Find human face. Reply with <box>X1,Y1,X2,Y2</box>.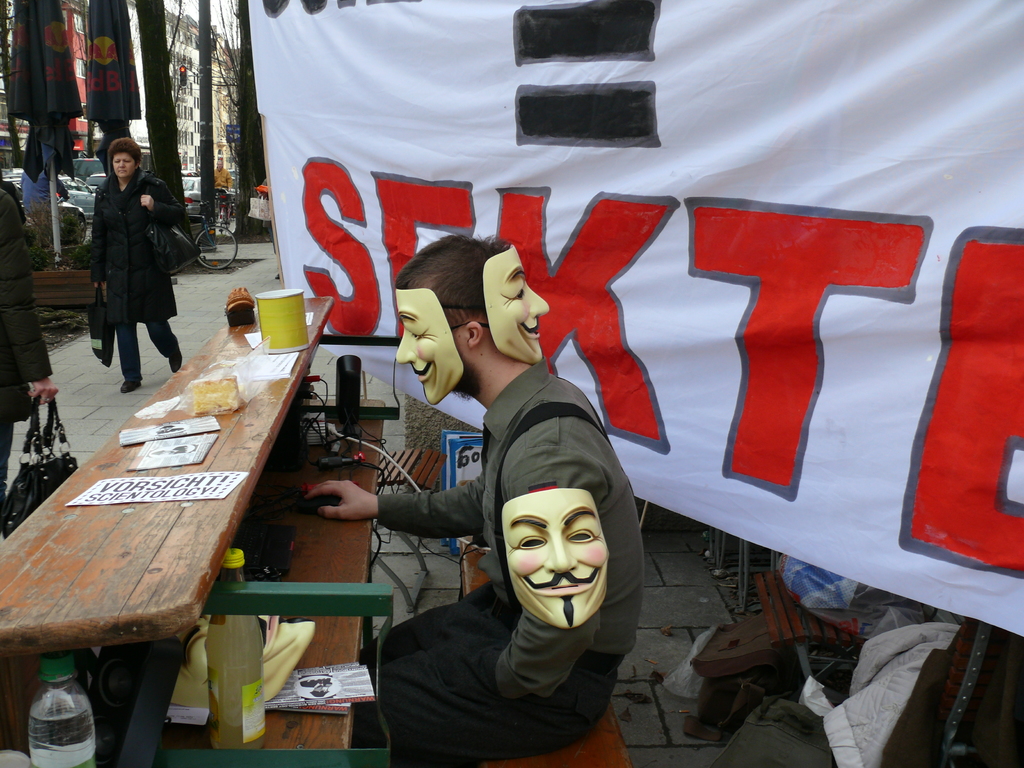
<box>394,287,466,404</box>.
